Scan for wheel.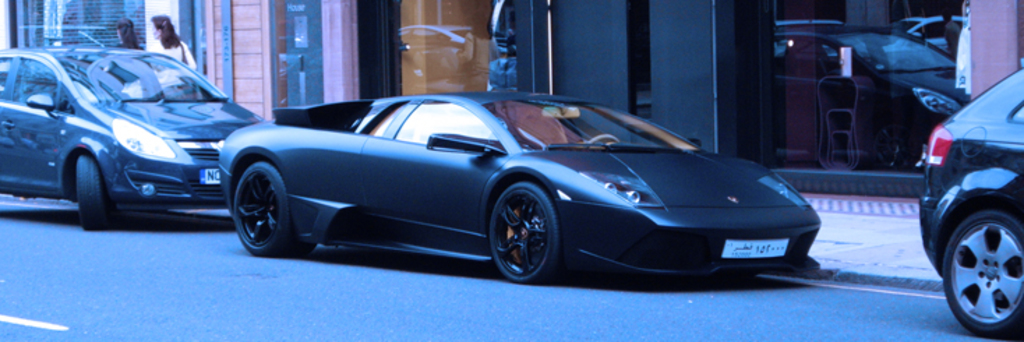
Scan result: (229,161,315,261).
